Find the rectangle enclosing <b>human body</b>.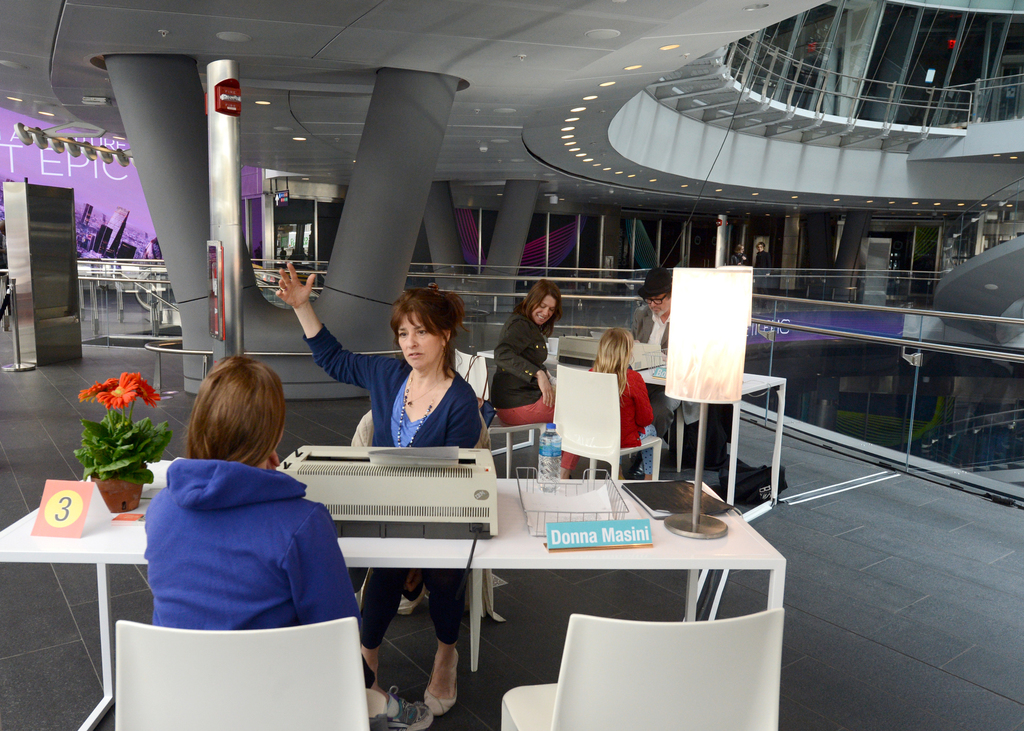
(493,314,562,432).
